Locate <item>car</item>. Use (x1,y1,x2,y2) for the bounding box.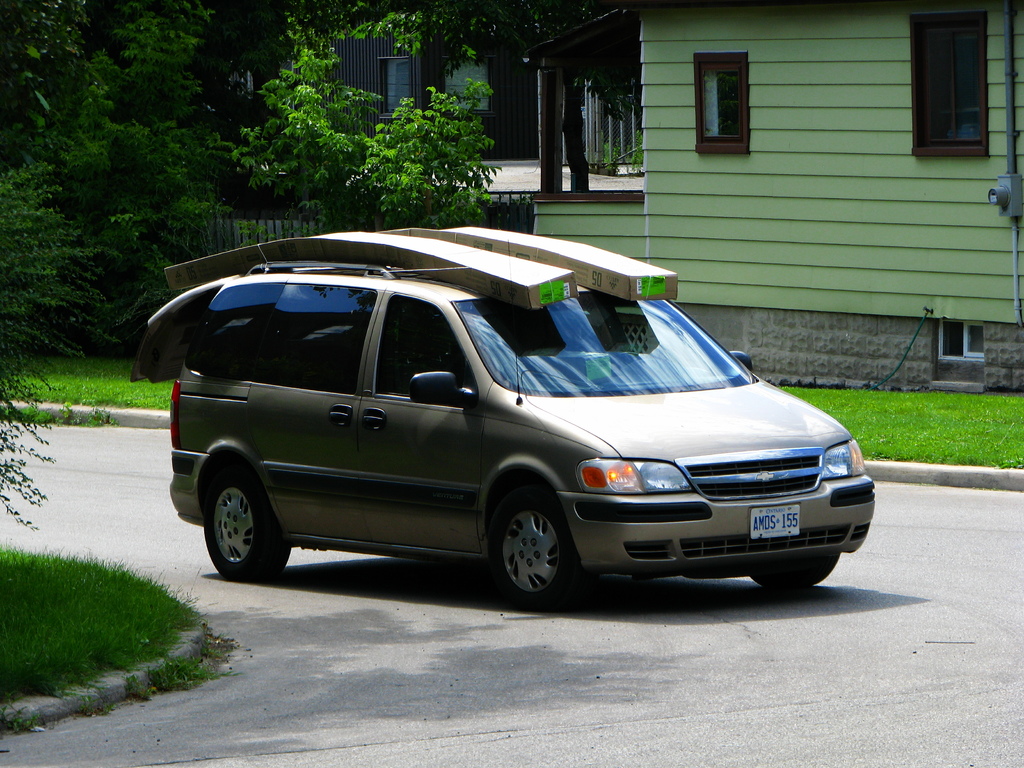
(165,241,876,611).
